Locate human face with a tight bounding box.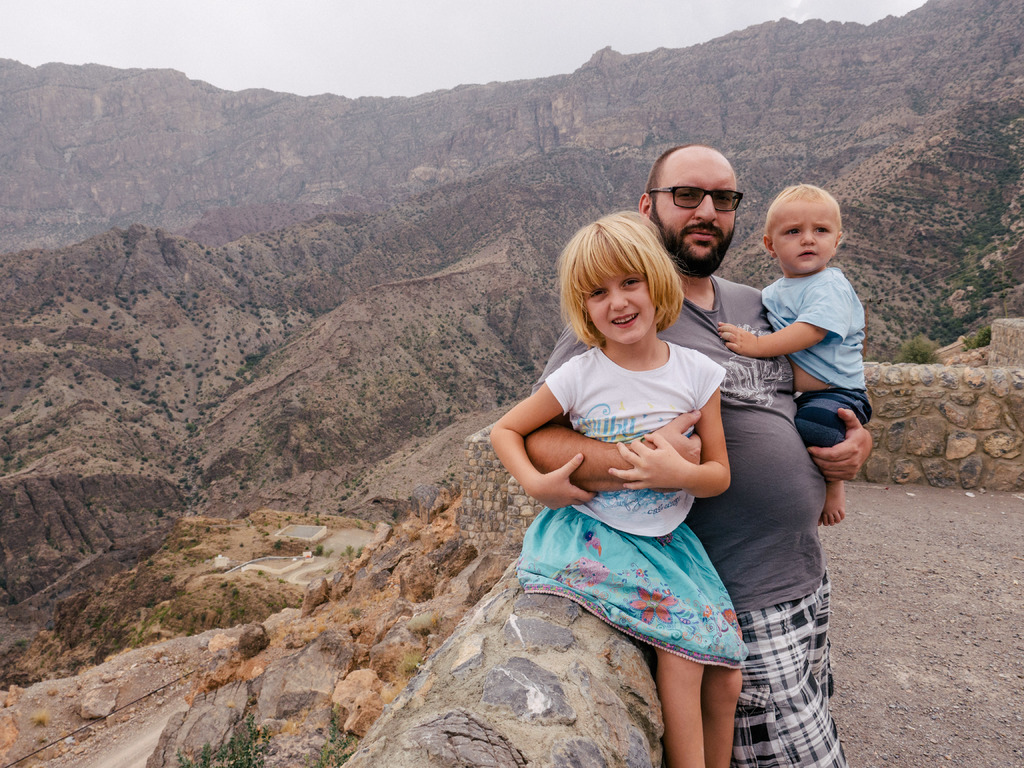
pyautogui.locateOnScreen(653, 150, 737, 265).
